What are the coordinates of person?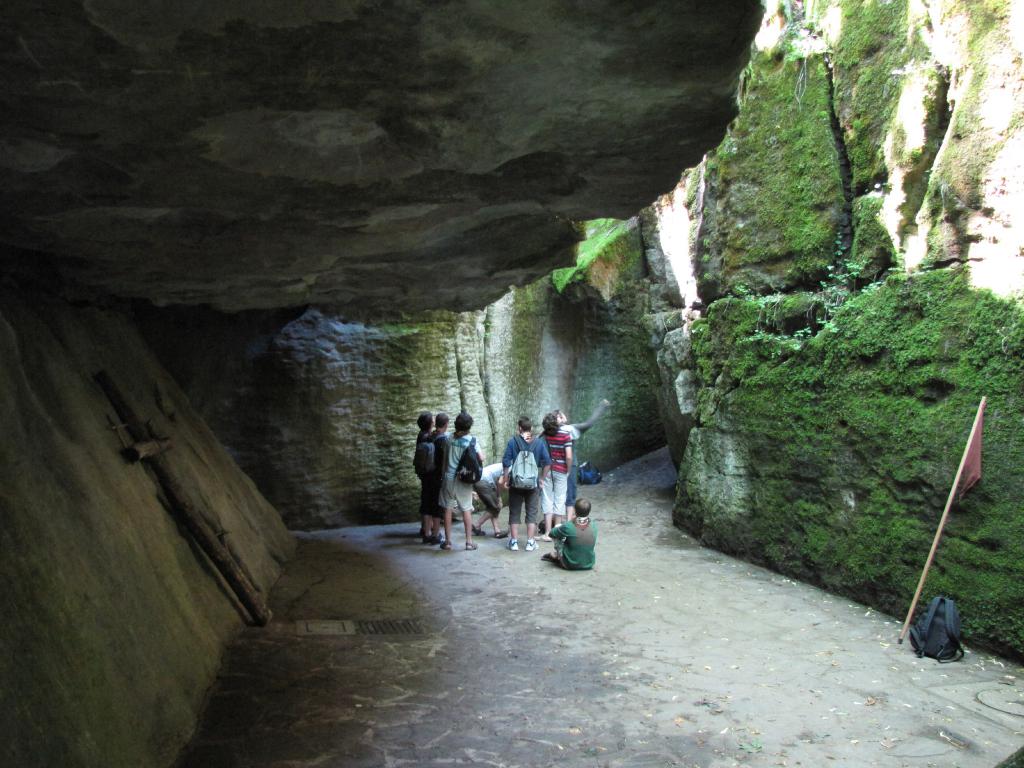
(left=545, top=495, right=599, bottom=573).
